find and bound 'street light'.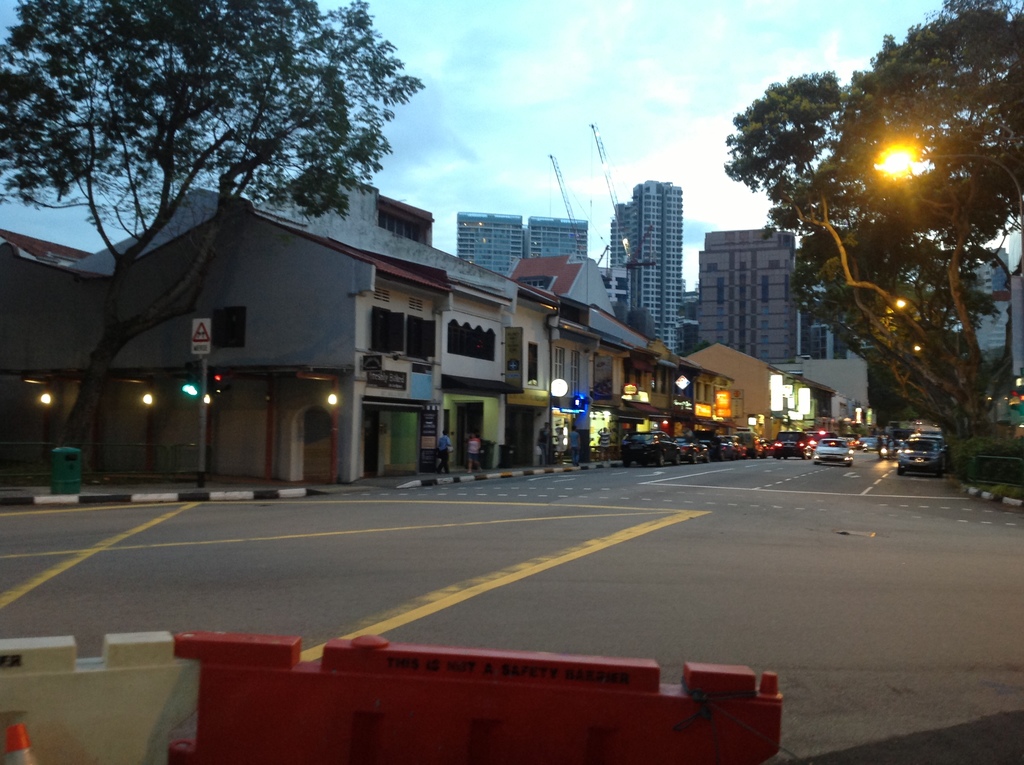
Bound: {"left": 880, "top": 132, "right": 1022, "bottom": 187}.
